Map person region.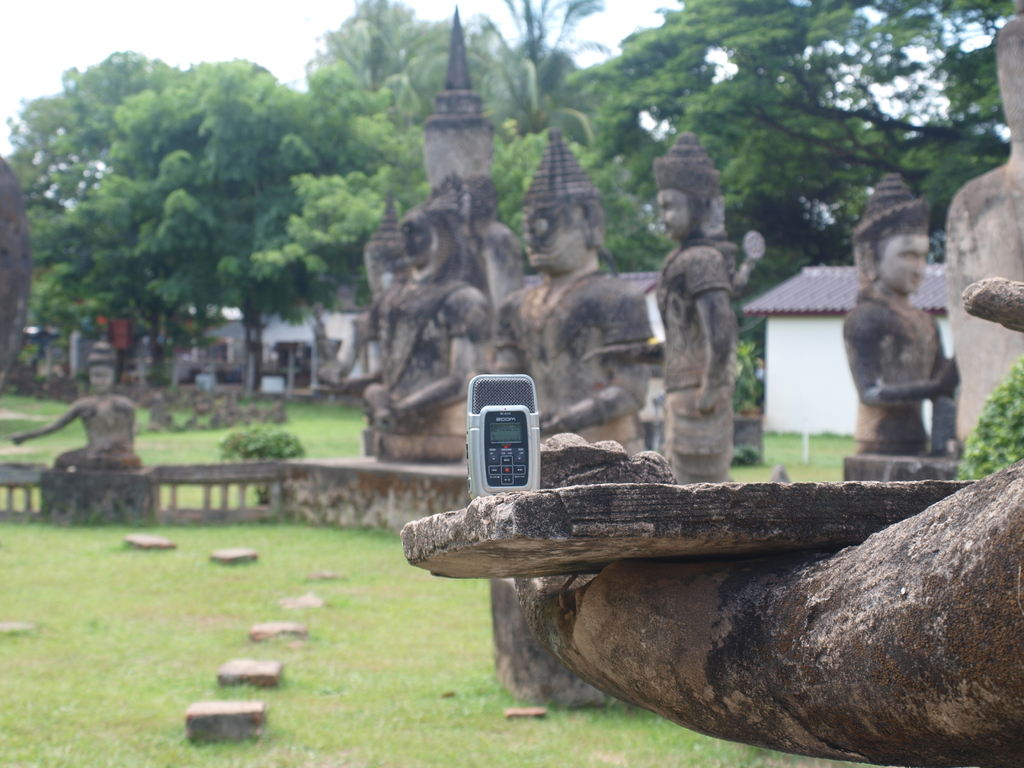
Mapped to bbox=(660, 130, 739, 478).
